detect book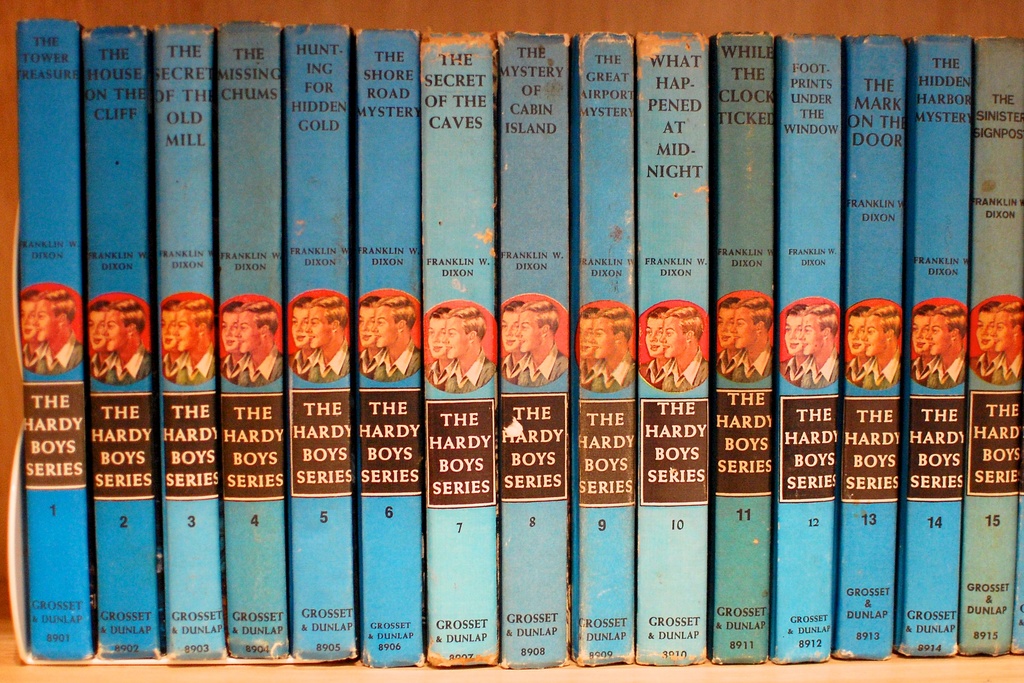
(x1=284, y1=25, x2=360, y2=663)
